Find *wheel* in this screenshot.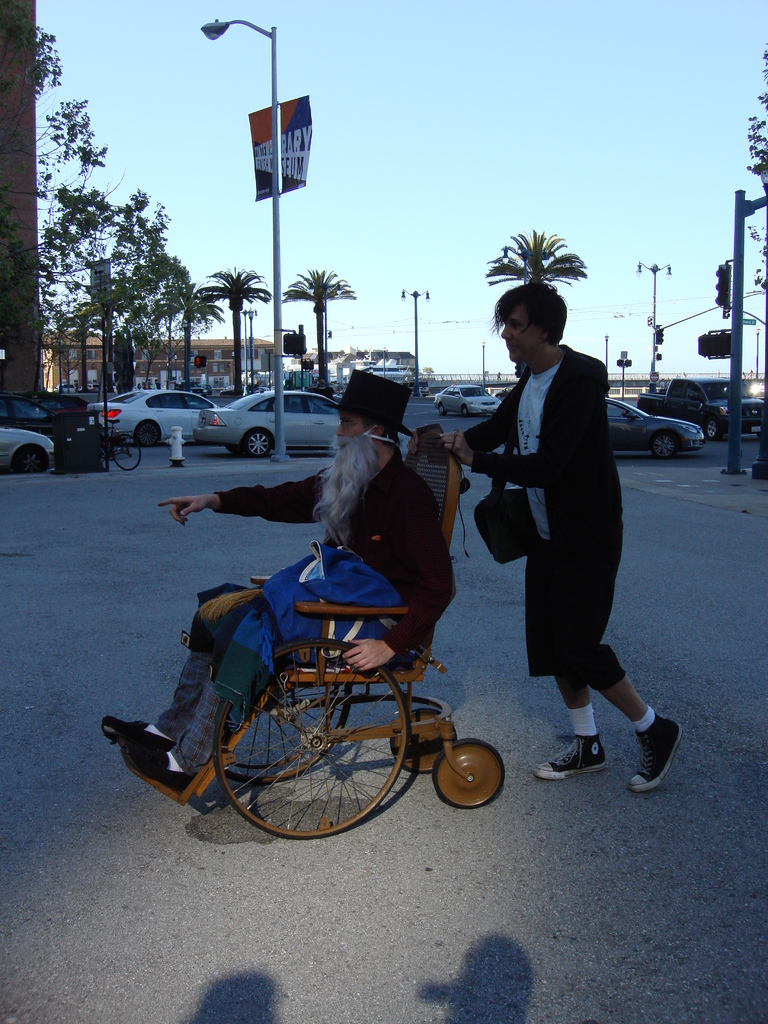
The bounding box for *wheel* is 707, 414, 724, 445.
